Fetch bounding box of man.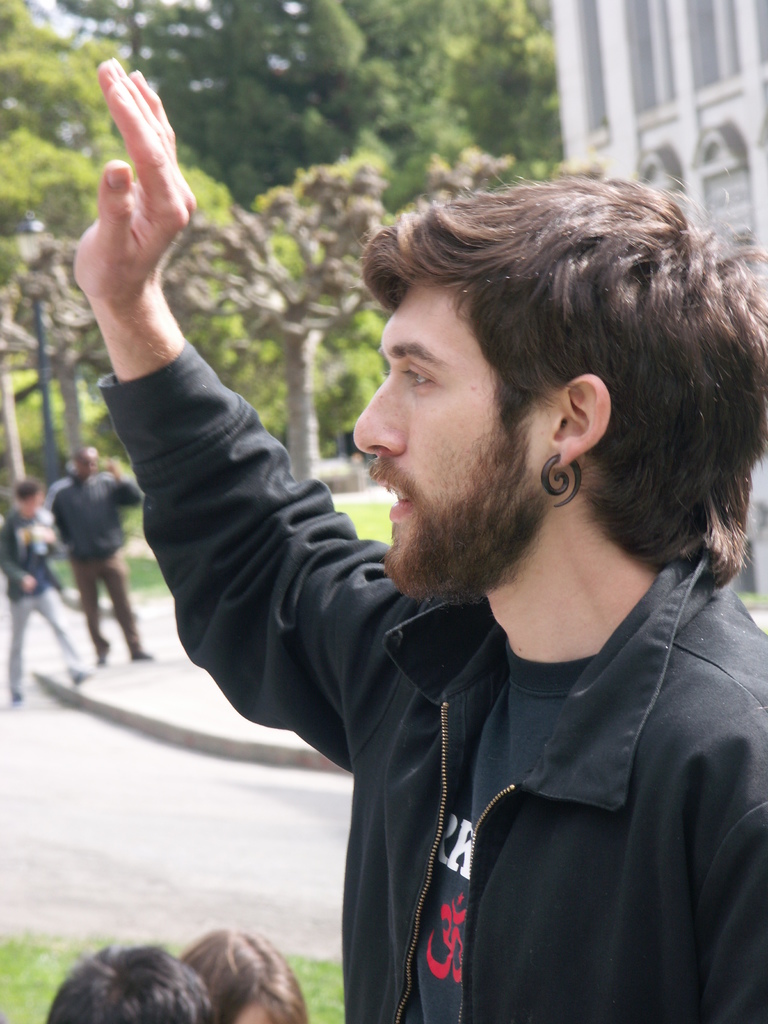
Bbox: <region>60, 48, 764, 1023</region>.
